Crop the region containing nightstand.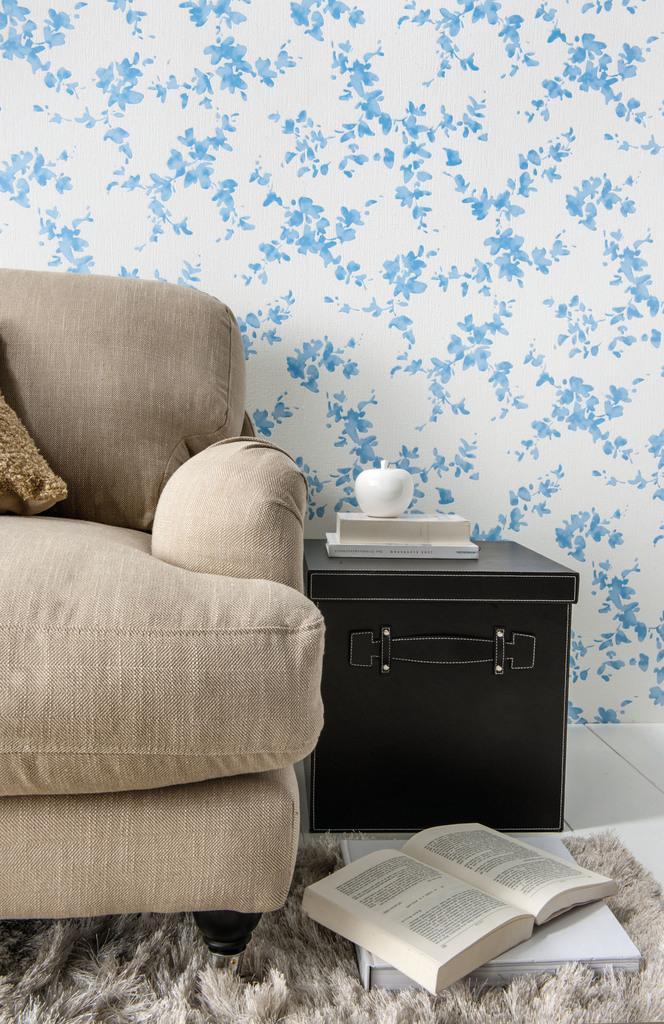
Crop region: [x1=289, y1=515, x2=586, y2=858].
